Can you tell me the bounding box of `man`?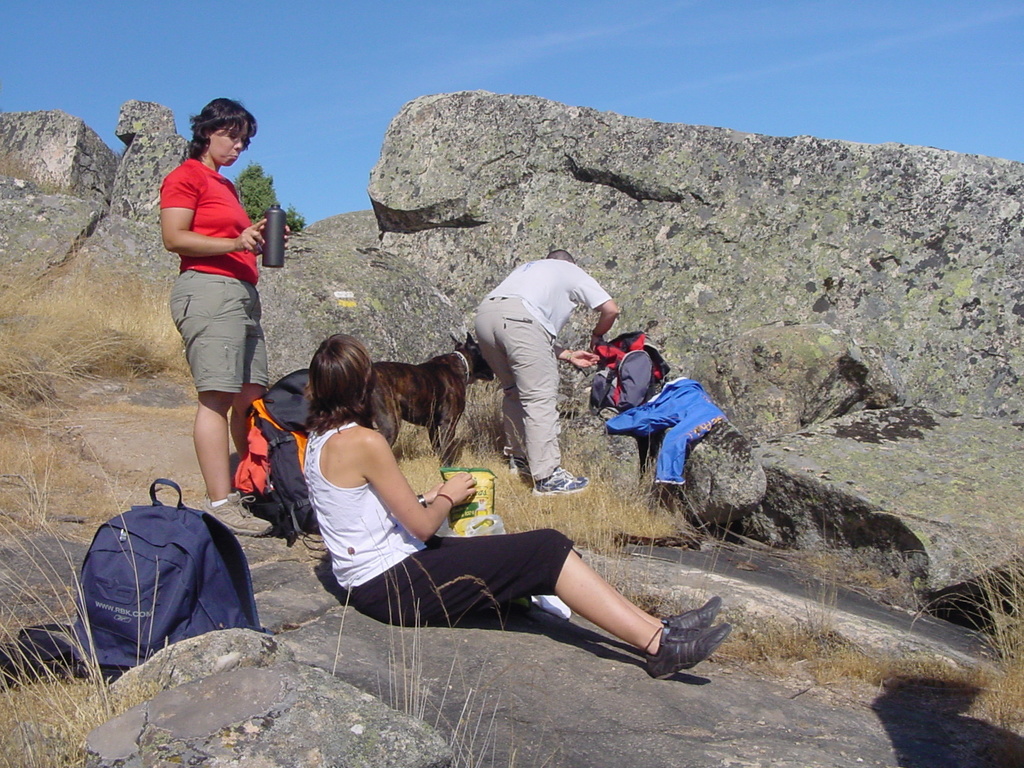
pyautogui.locateOnScreen(451, 249, 621, 504).
